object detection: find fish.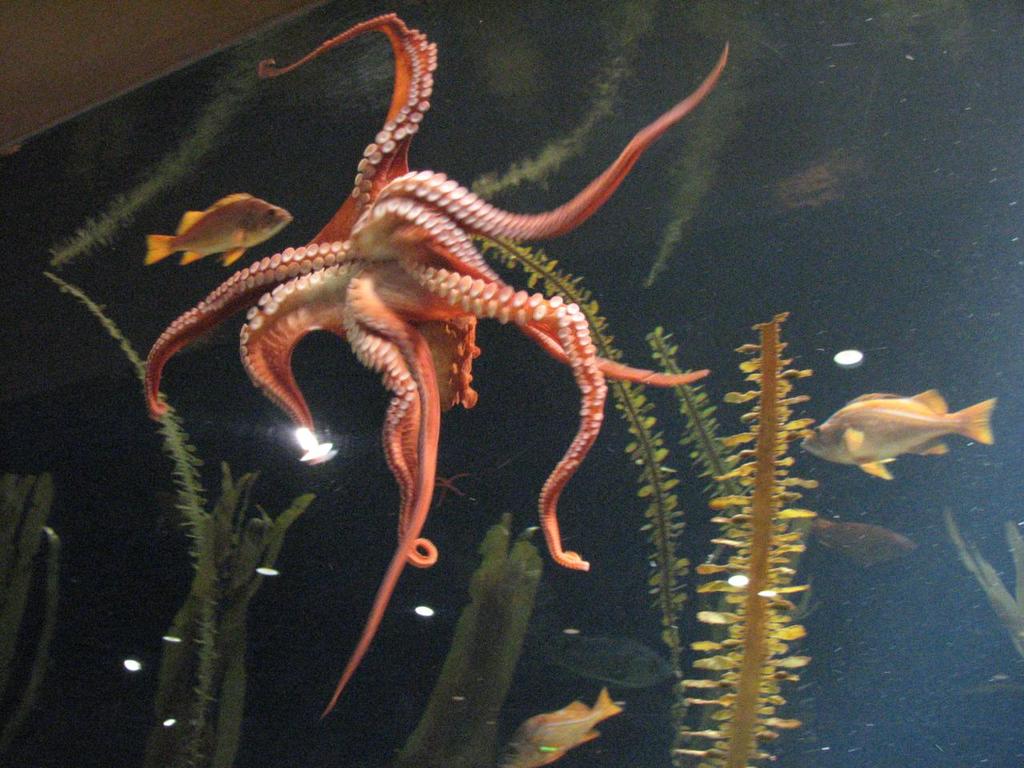
Rect(143, 196, 291, 264).
